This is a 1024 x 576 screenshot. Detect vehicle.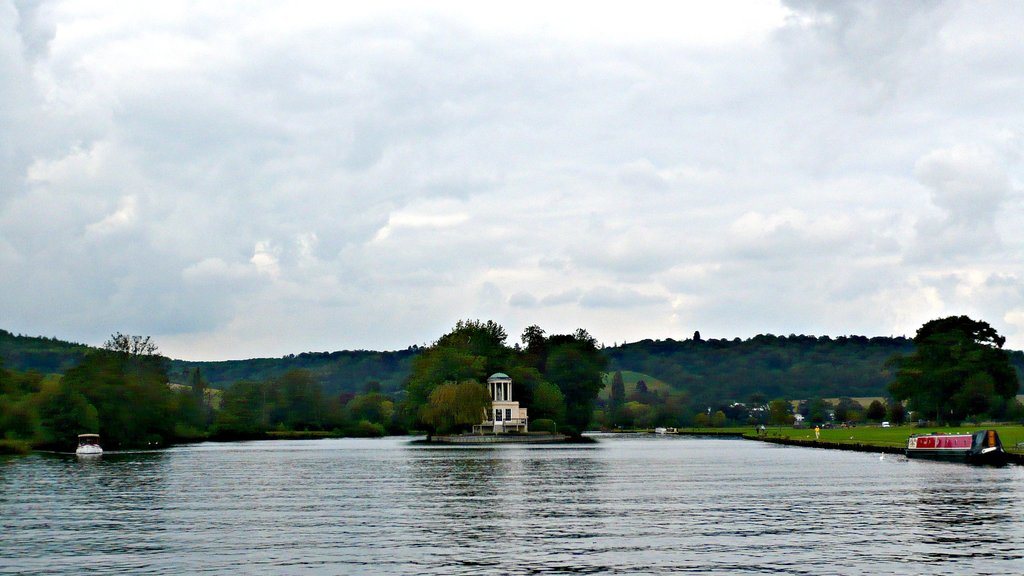
bbox(74, 431, 104, 459).
